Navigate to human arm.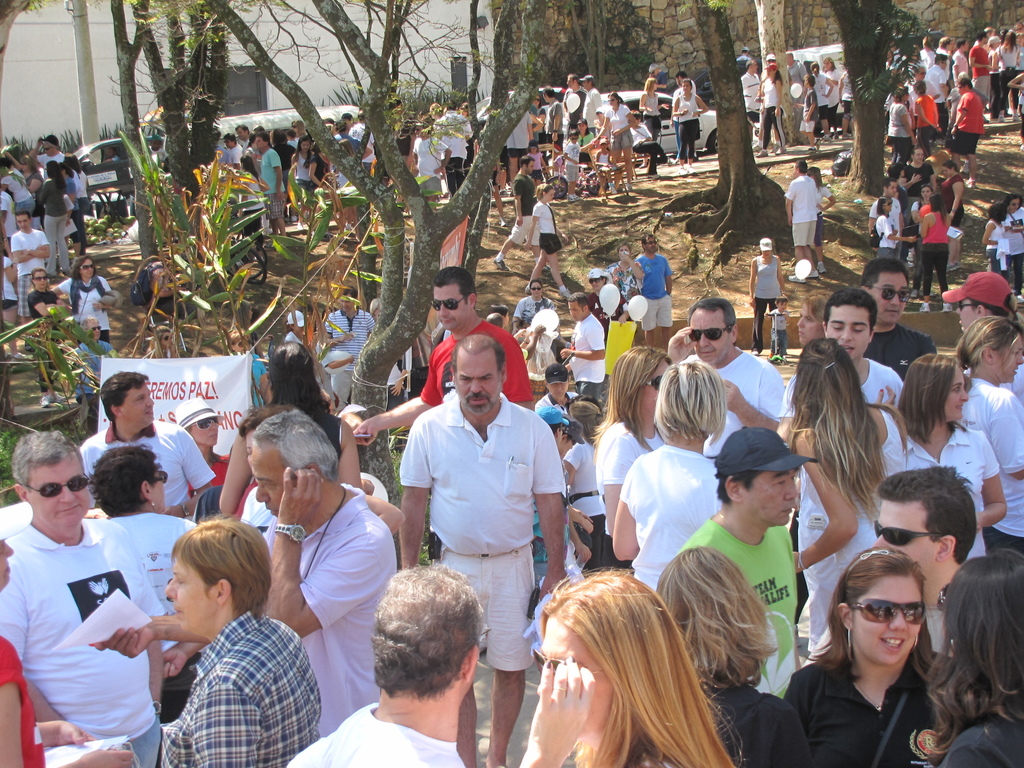
Navigation target: (880,212,911,241).
